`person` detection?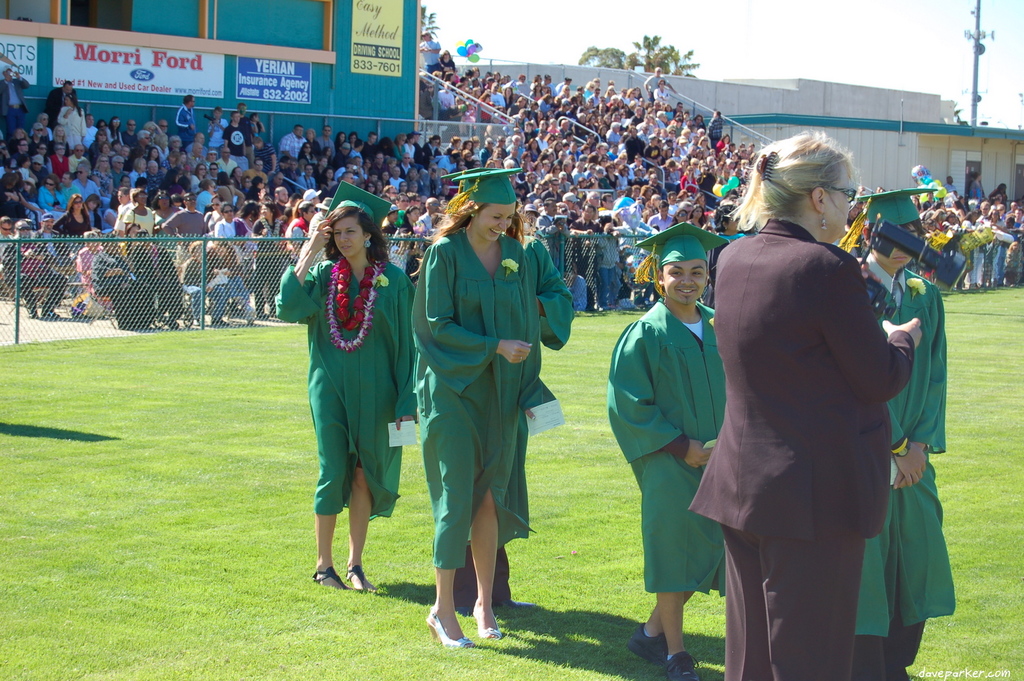
179:239:232:326
